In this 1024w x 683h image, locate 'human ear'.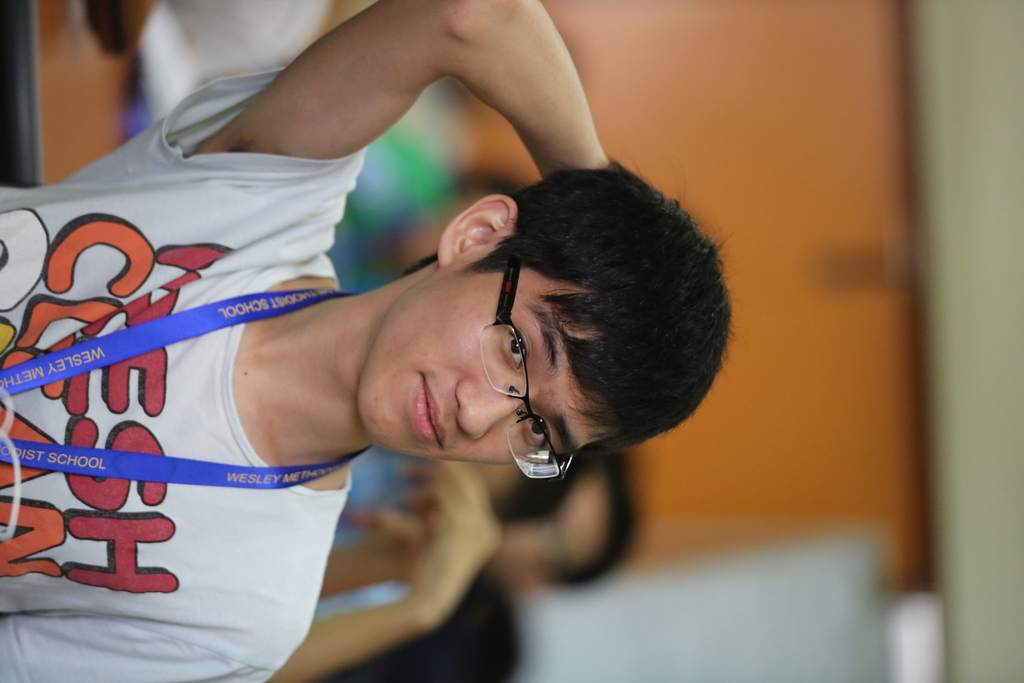
Bounding box: crop(440, 198, 518, 266).
